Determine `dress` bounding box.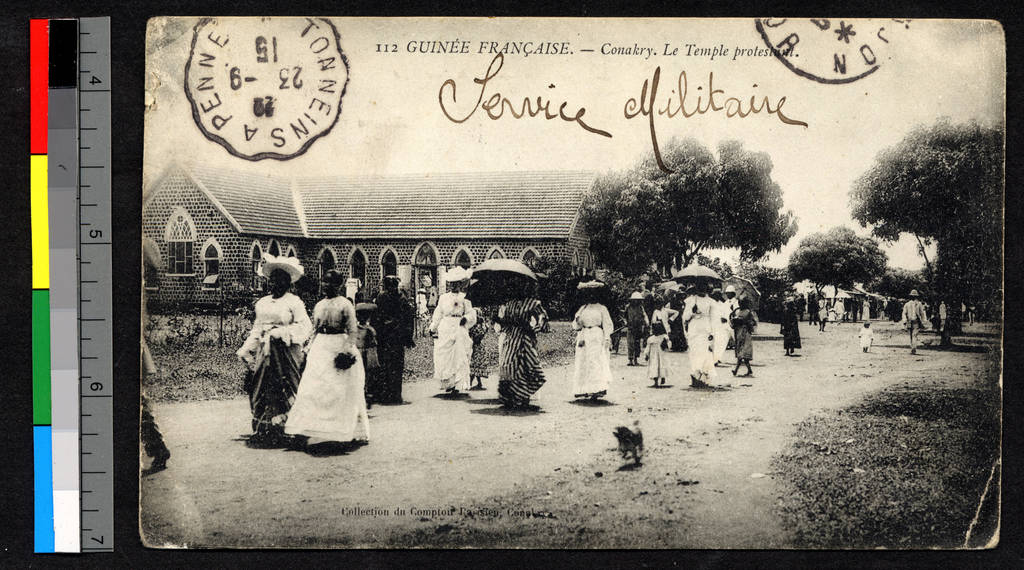
Determined: (573, 300, 611, 396).
